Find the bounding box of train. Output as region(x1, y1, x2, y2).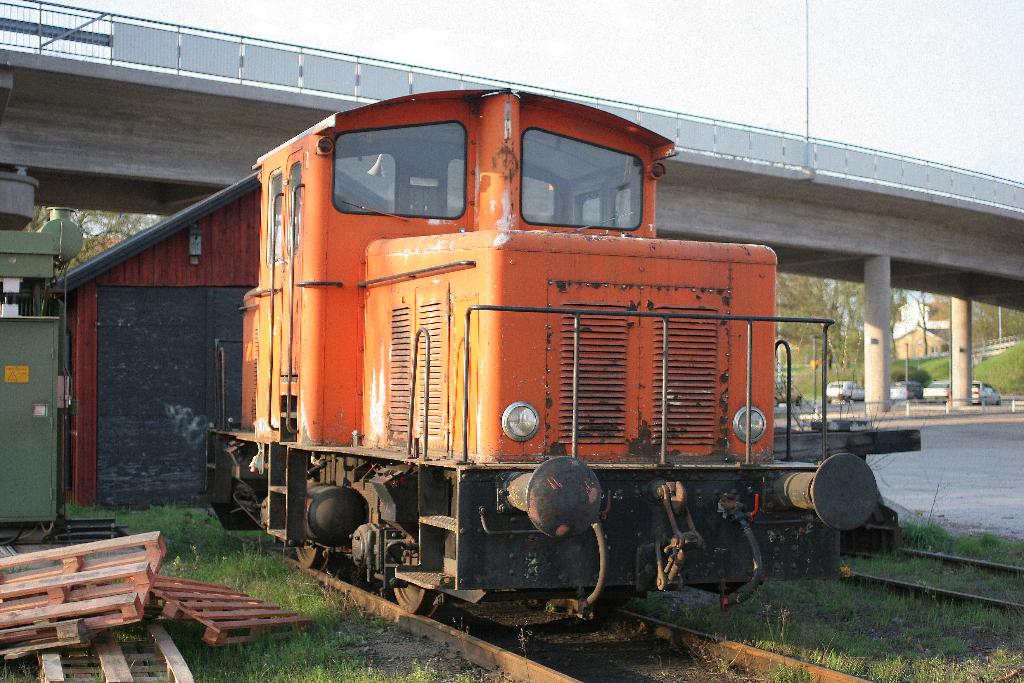
region(204, 81, 918, 629).
